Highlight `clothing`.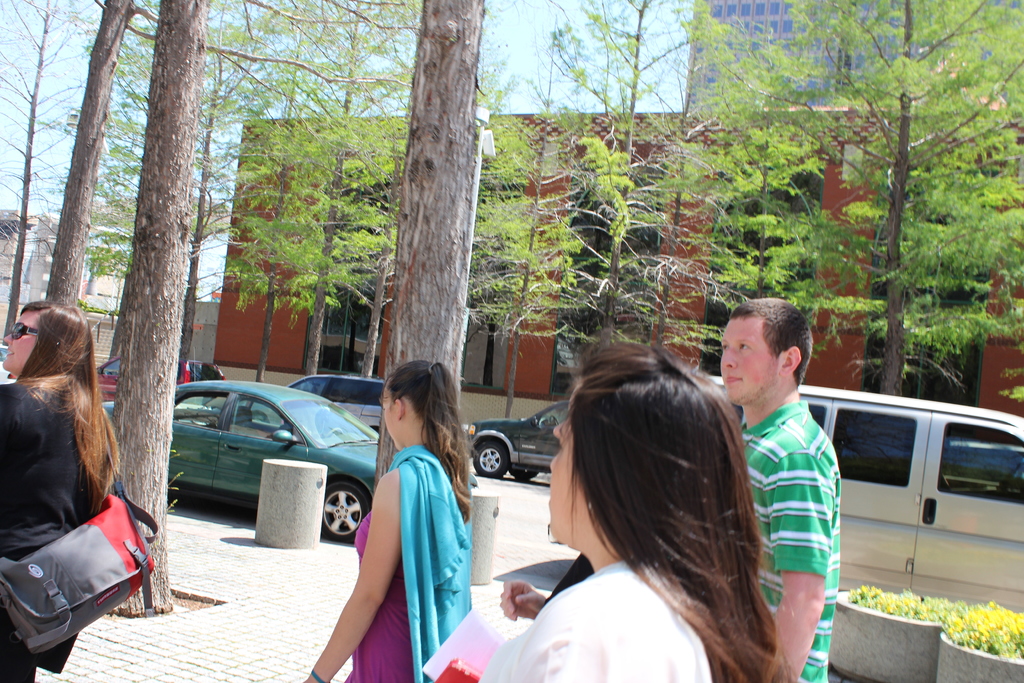
Highlighted region: crop(348, 407, 490, 662).
